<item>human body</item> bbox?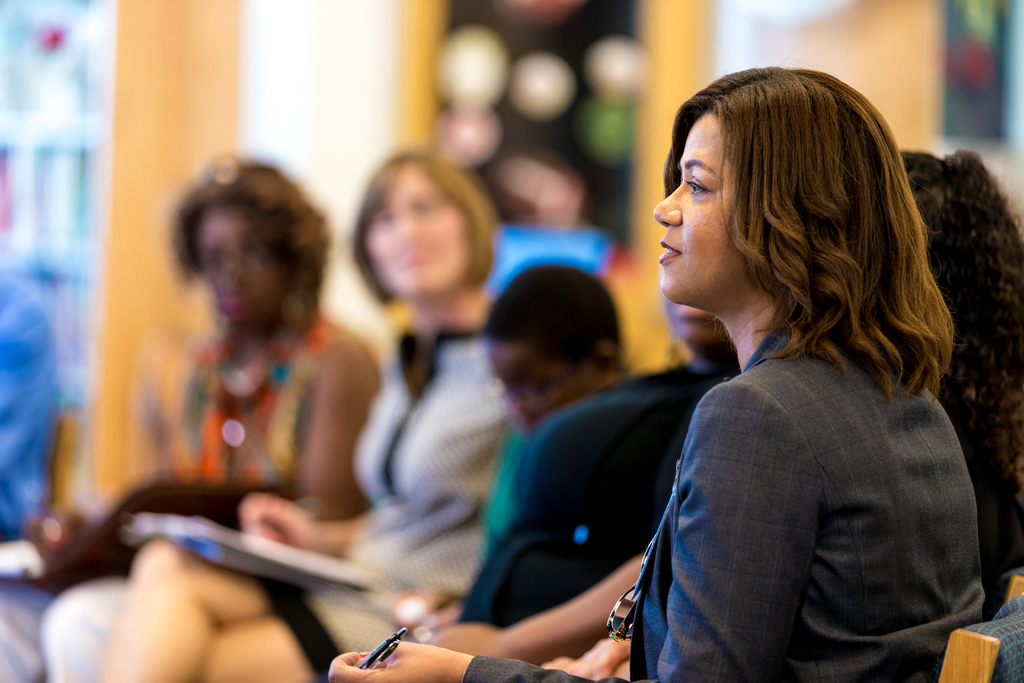
bbox(538, 150, 1023, 677)
